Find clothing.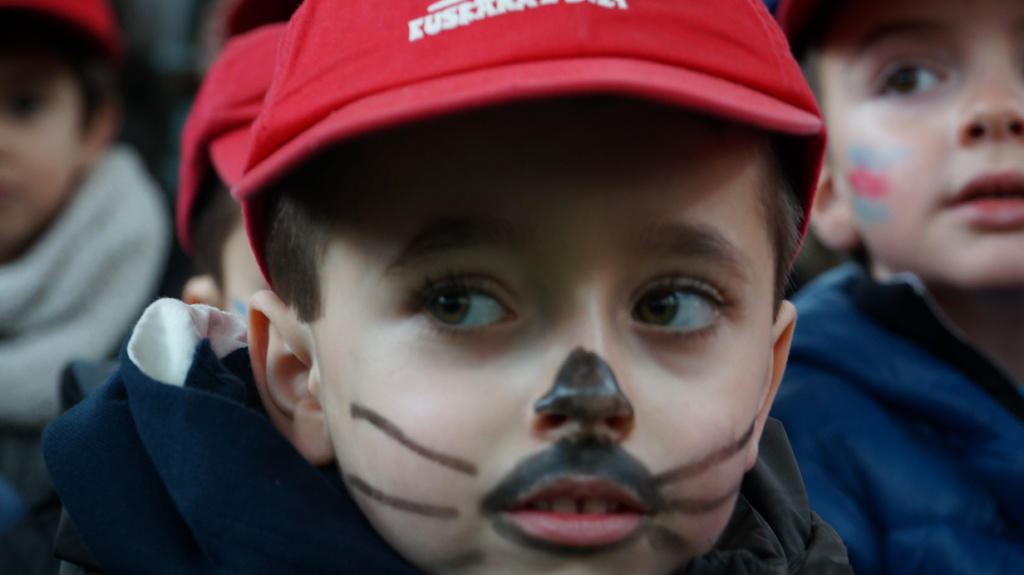
<region>0, 140, 218, 569</region>.
